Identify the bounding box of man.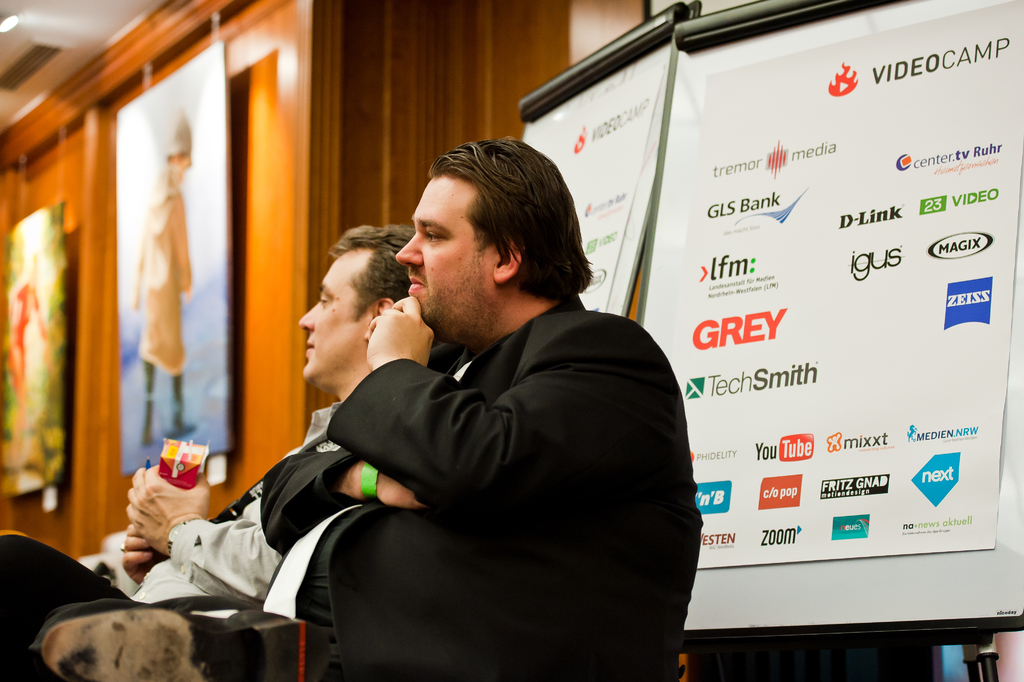
116 217 454 599.
